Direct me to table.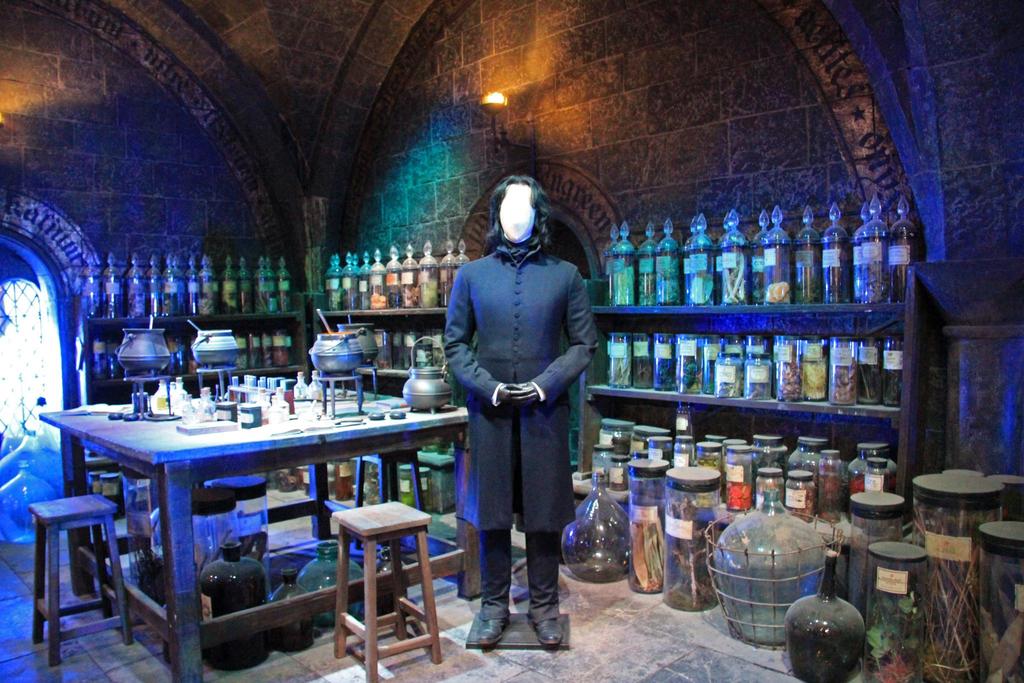
Direction: 29,374,481,681.
